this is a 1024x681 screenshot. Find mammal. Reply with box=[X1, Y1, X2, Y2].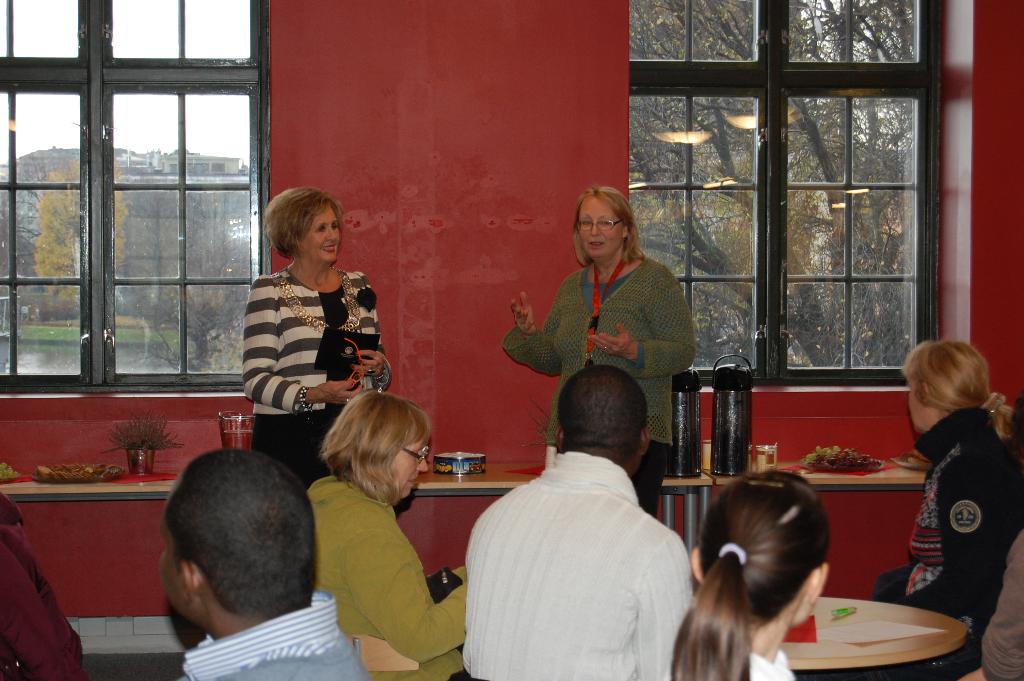
box=[451, 335, 733, 680].
